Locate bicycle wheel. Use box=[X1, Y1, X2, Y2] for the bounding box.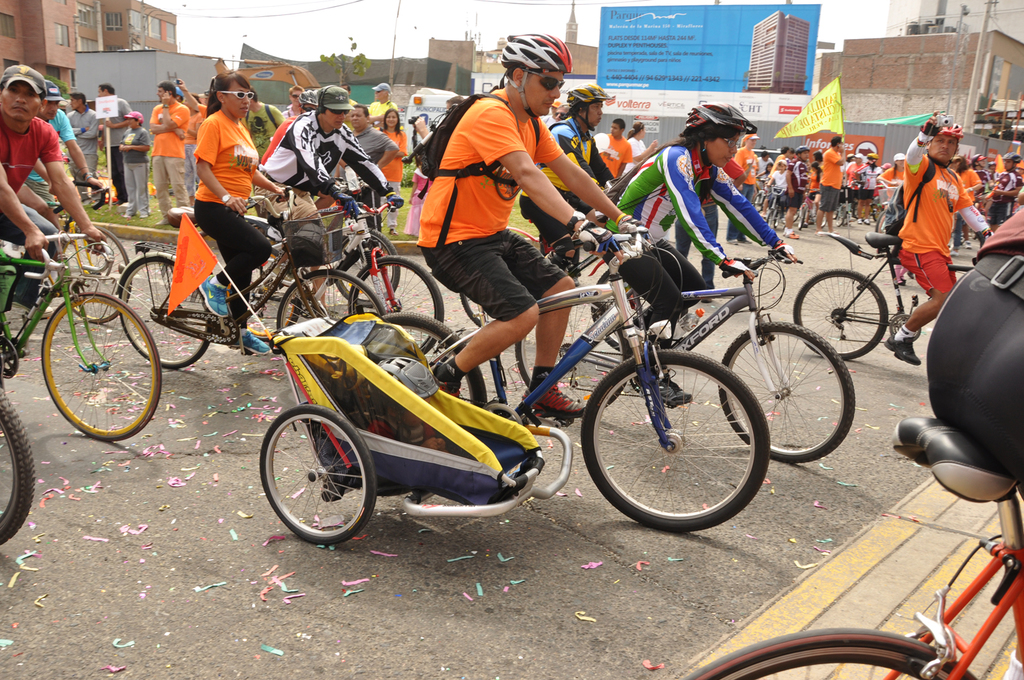
box=[516, 296, 634, 419].
